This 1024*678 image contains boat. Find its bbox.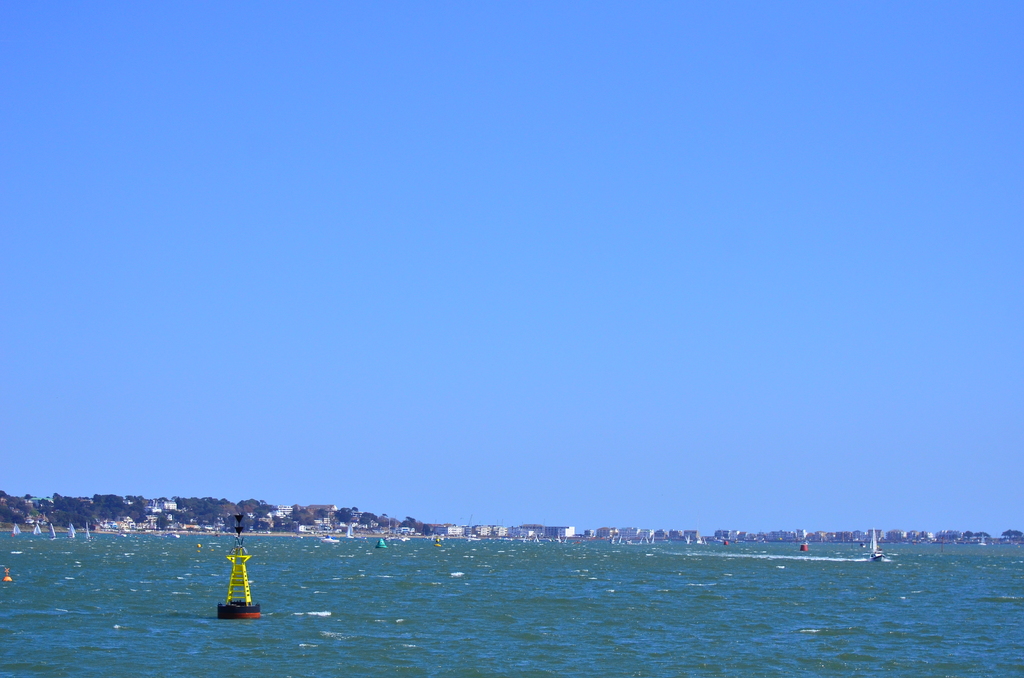
[8, 523, 19, 540].
